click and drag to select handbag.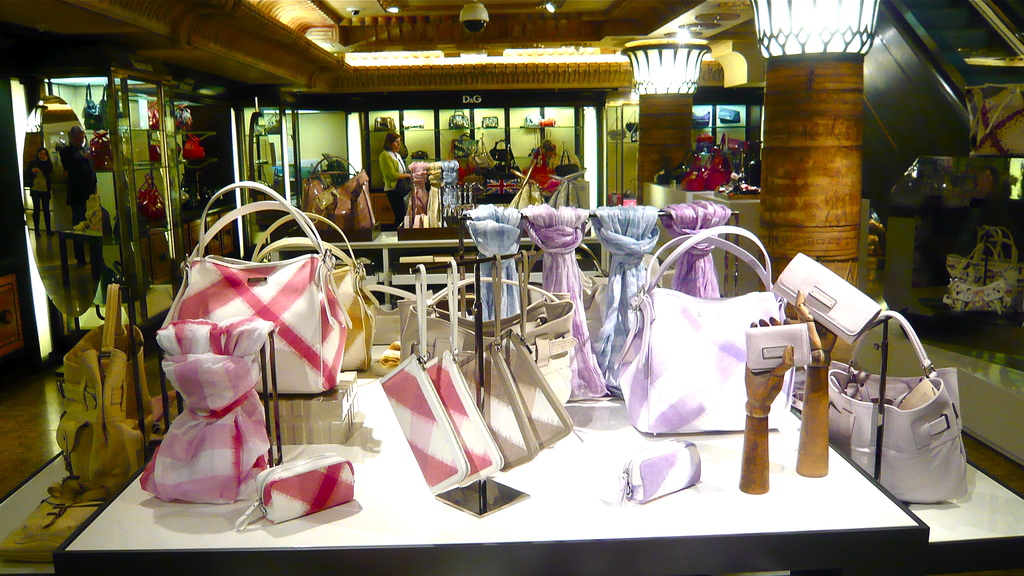
Selection: 829:310:967:504.
